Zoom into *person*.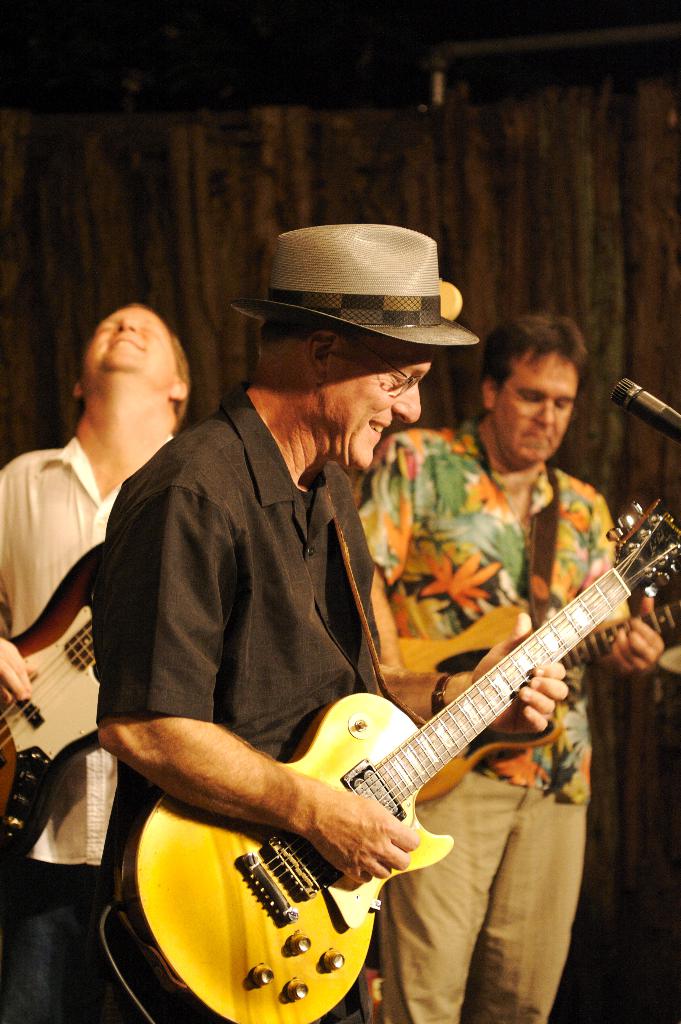
Zoom target: crop(0, 302, 192, 1023).
